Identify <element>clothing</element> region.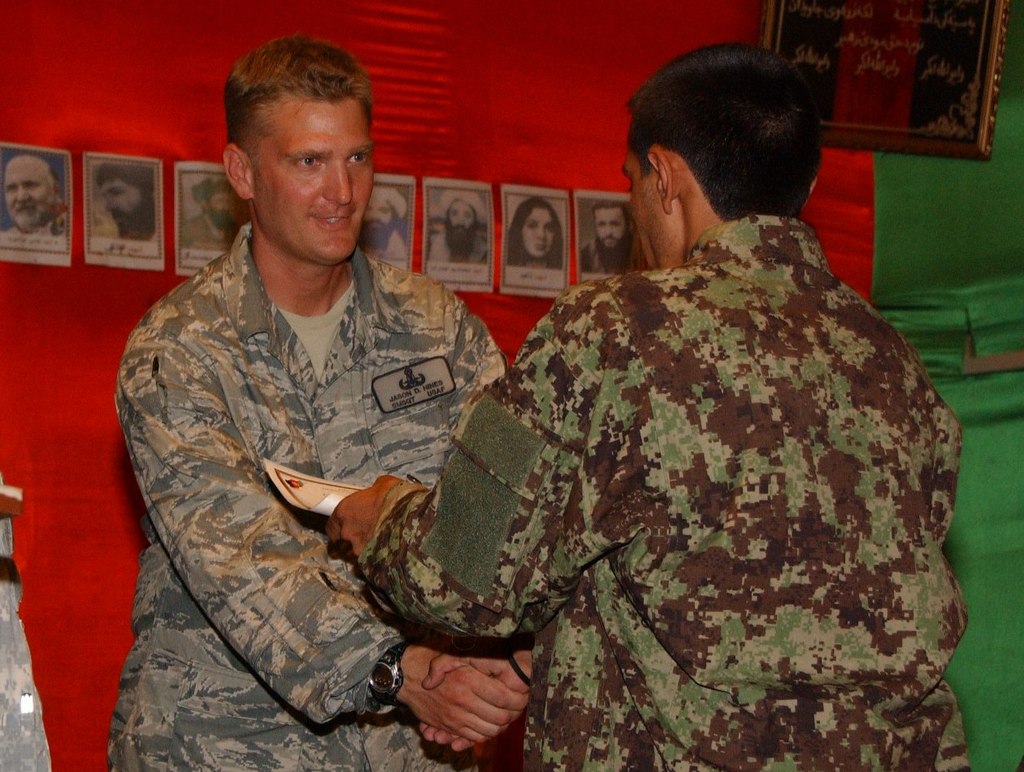
Region: (left=101, top=225, right=510, bottom=765).
